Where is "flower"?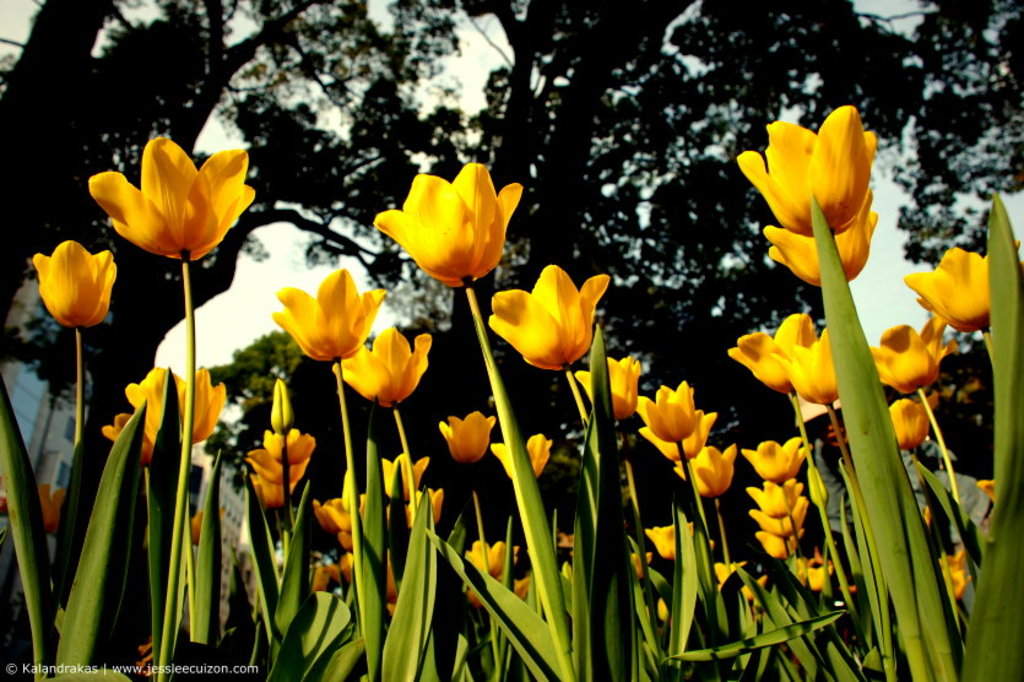
[left=181, top=507, right=227, bottom=538].
